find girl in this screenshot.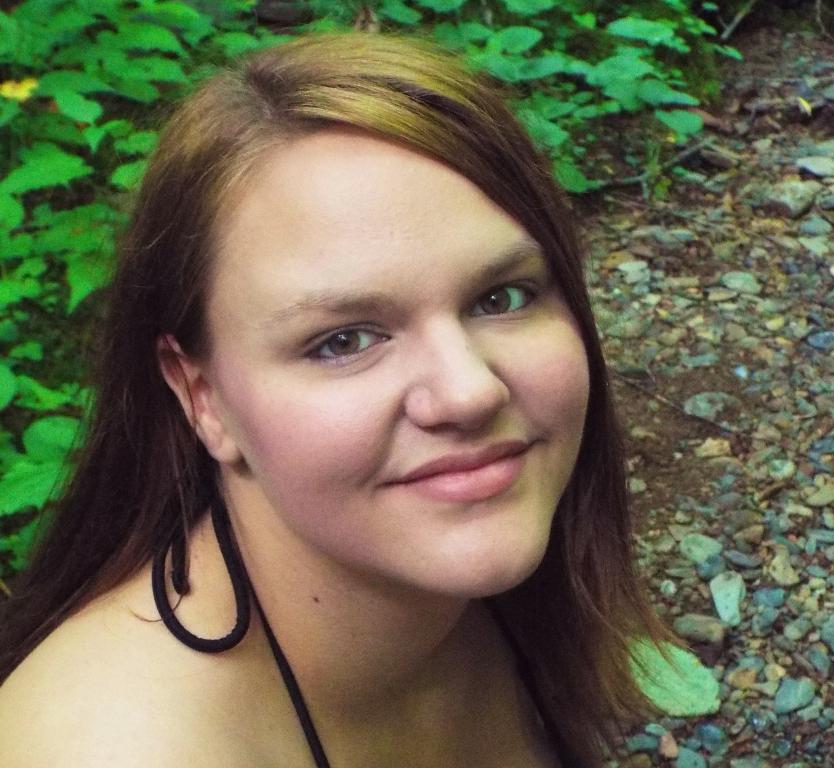
The bounding box for girl is box=[0, 28, 709, 767].
